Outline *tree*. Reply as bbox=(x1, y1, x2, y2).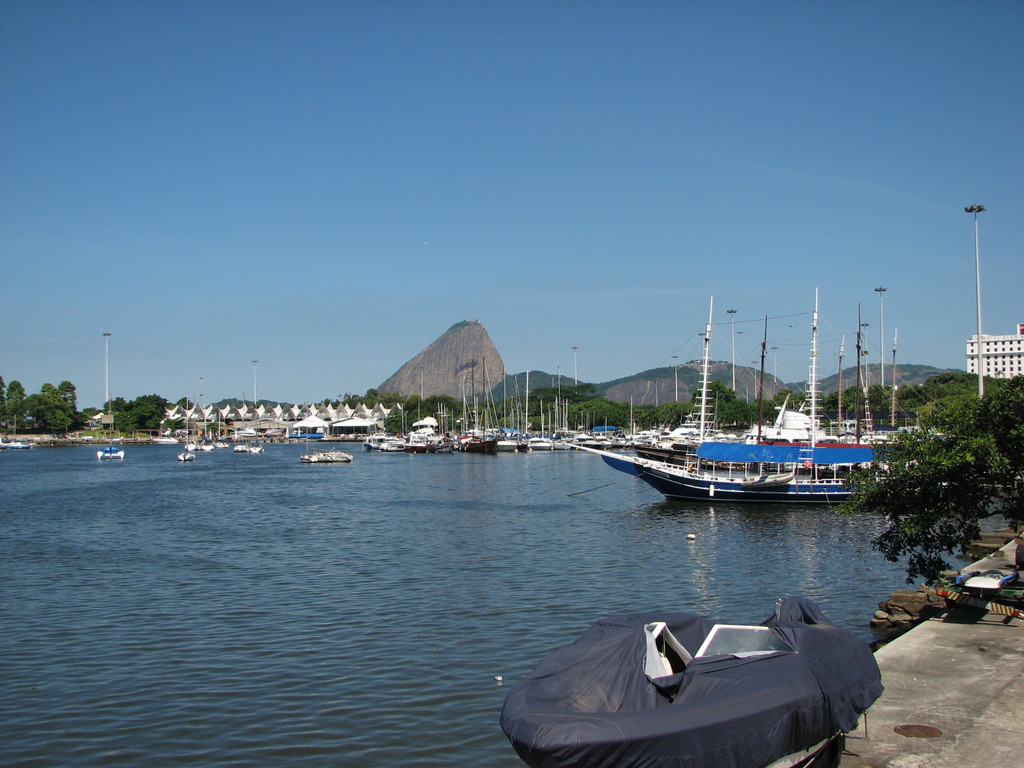
bbox=(347, 395, 356, 409).
